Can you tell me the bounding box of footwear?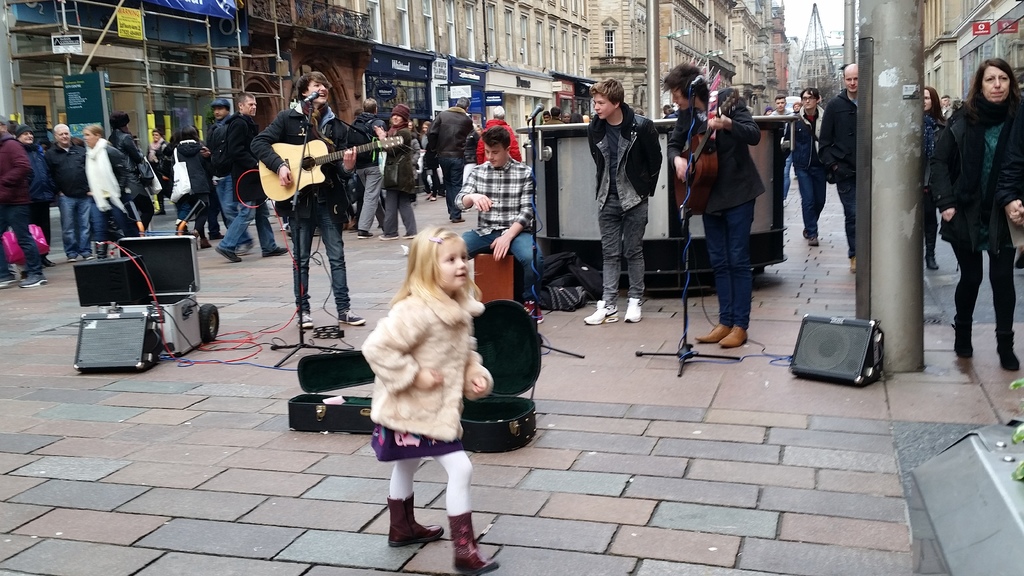
295 312 314 326.
